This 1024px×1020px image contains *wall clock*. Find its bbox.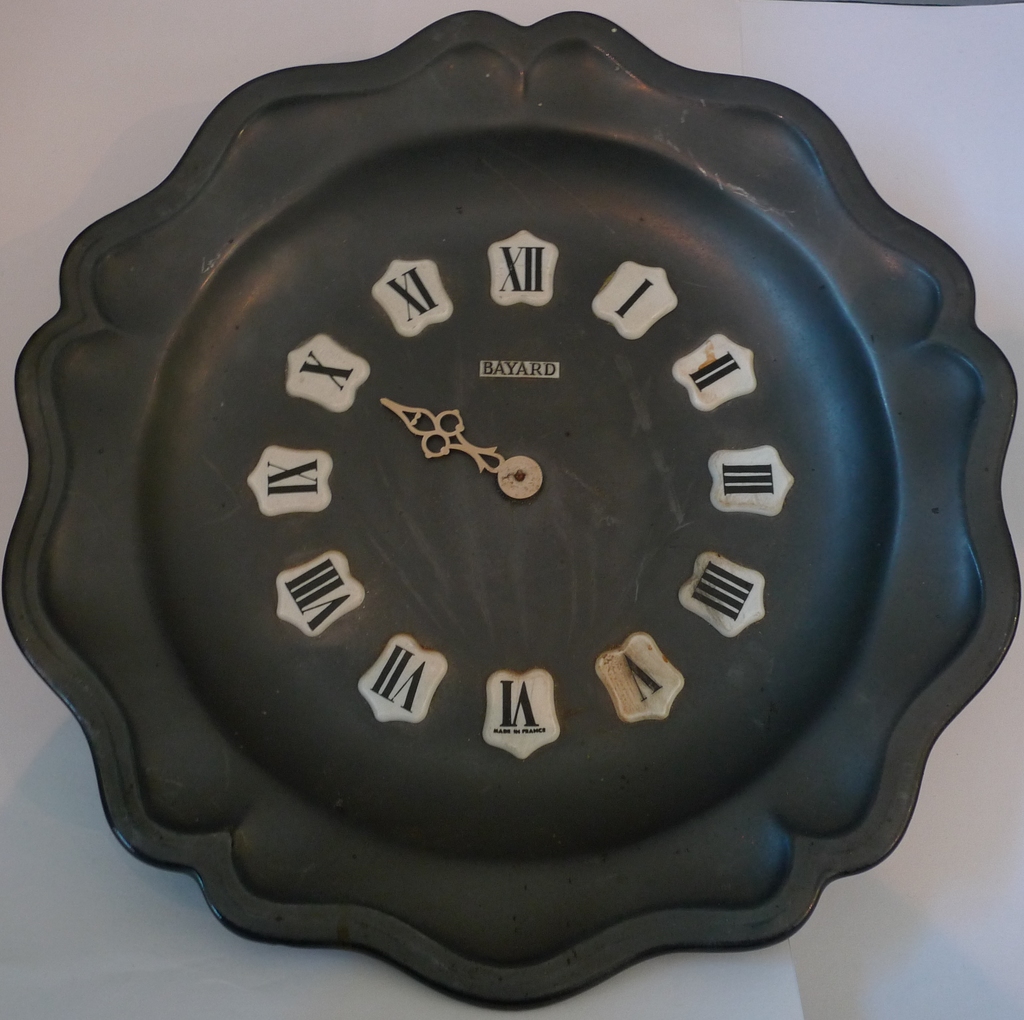
box(60, 49, 926, 959).
